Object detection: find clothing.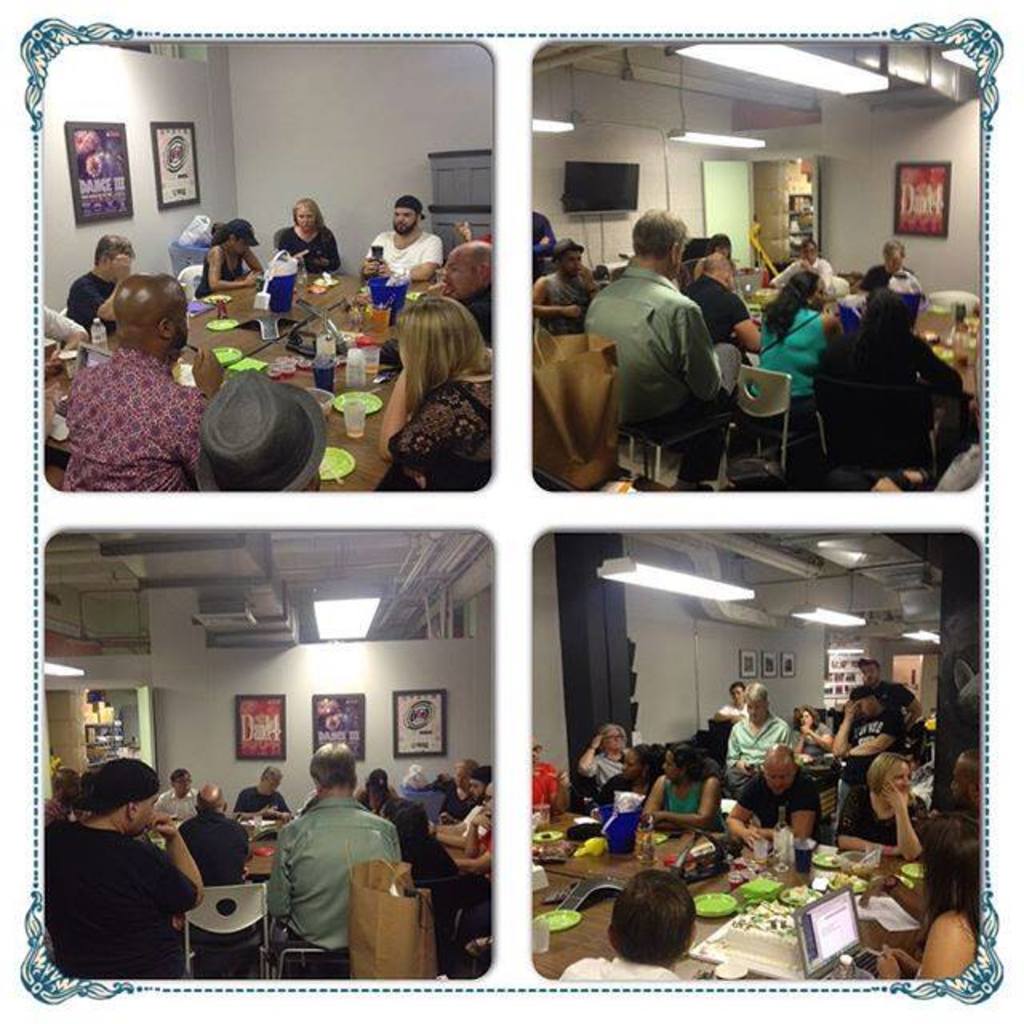
pyautogui.locateOnScreen(840, 789, 950, 867).
